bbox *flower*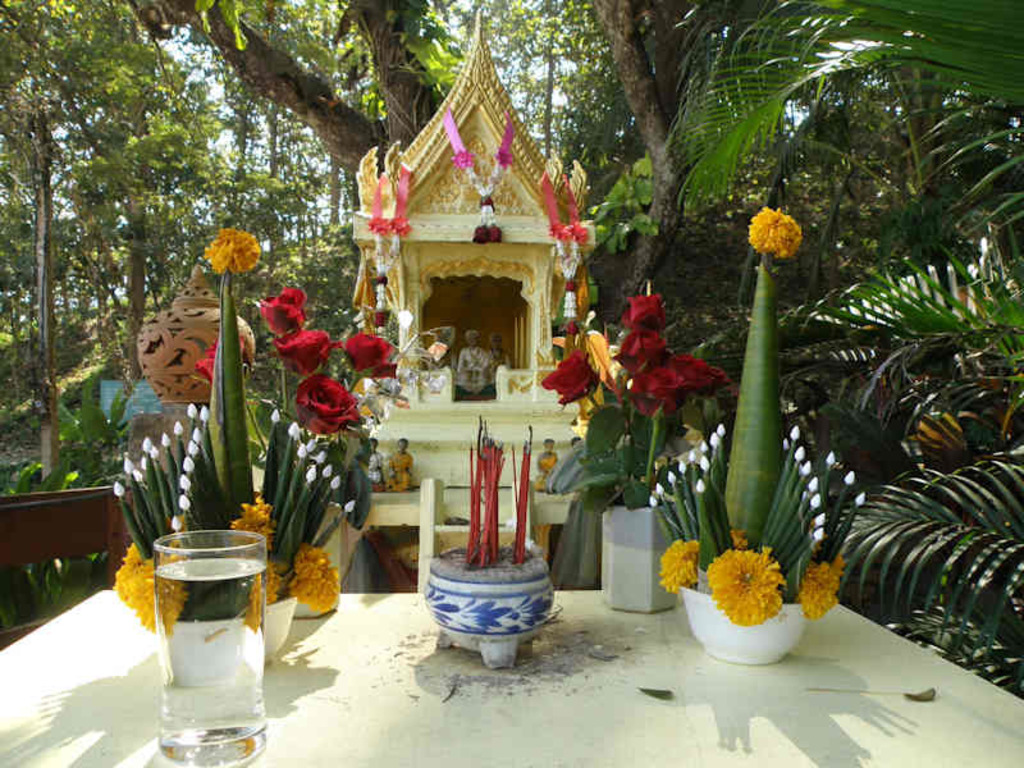
(271, 325, 337, 380)
